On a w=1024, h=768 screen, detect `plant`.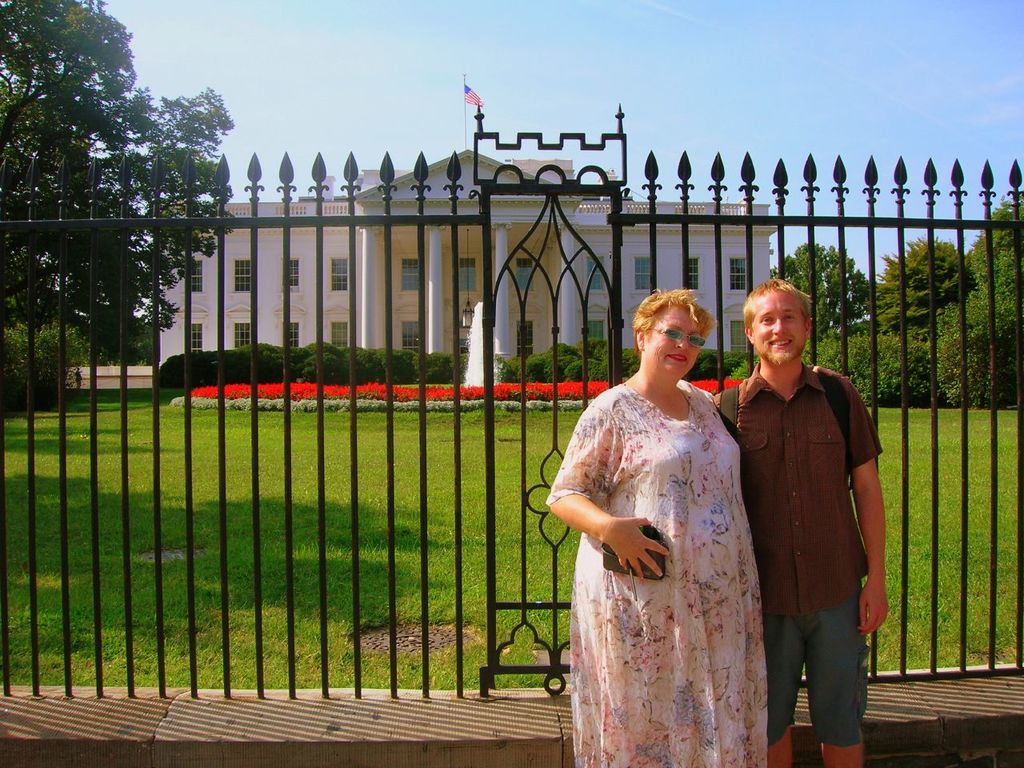
{"left": 587, "top": 337, "right": 637, "bottom": 377}.
